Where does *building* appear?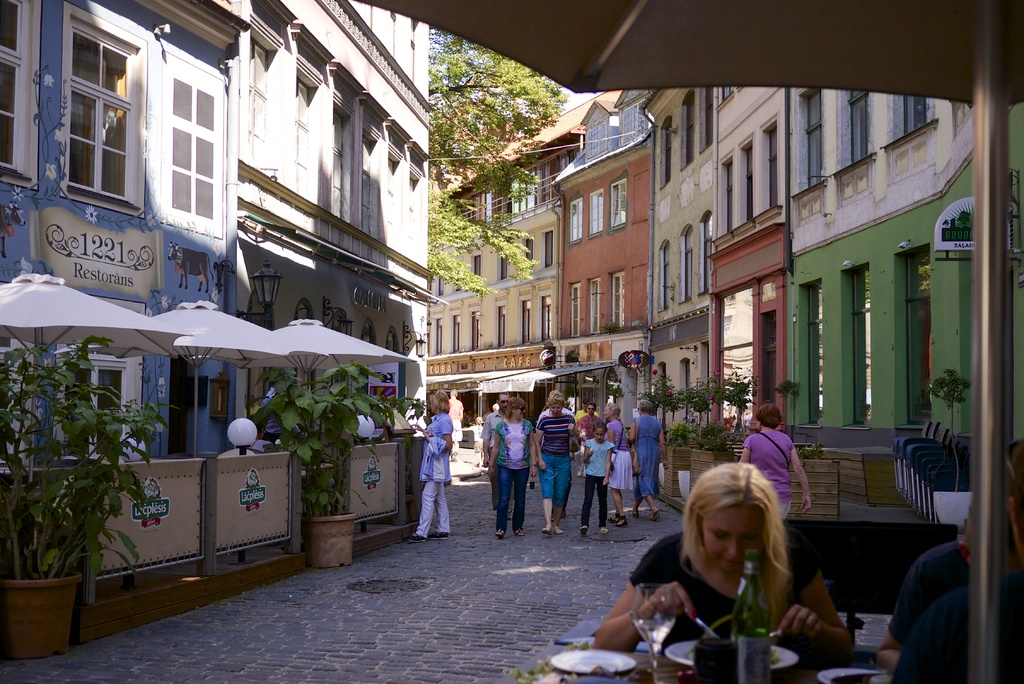
Appears at <bbox>552, 85, 653, 430</bbox>.
